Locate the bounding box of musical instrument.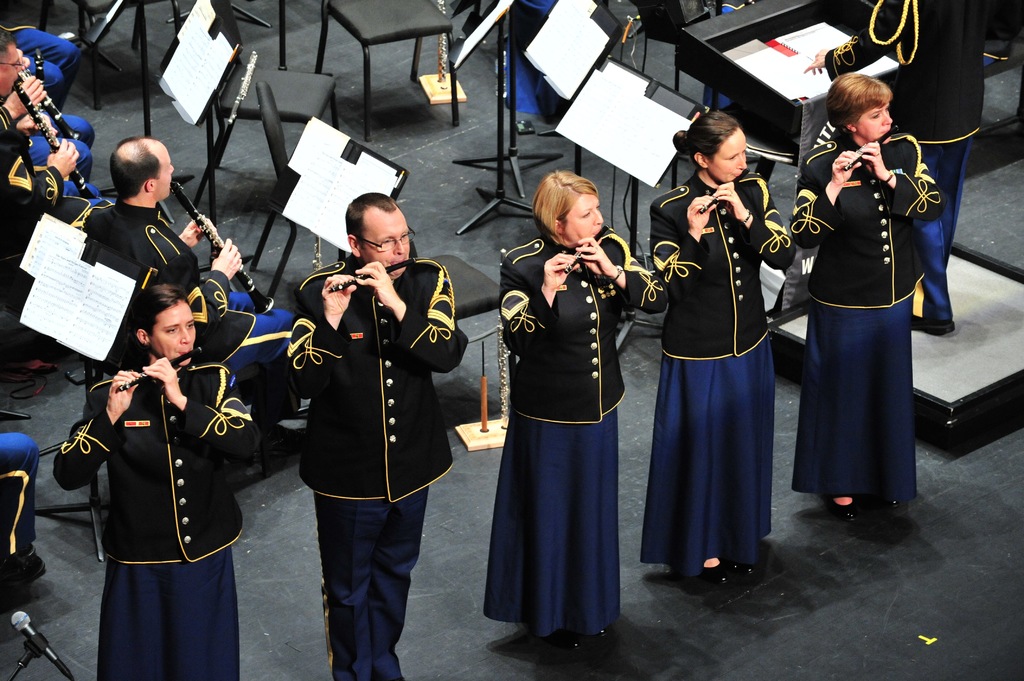
Bounding box: [x1=169, y1=182, x2=274, y2=314].
